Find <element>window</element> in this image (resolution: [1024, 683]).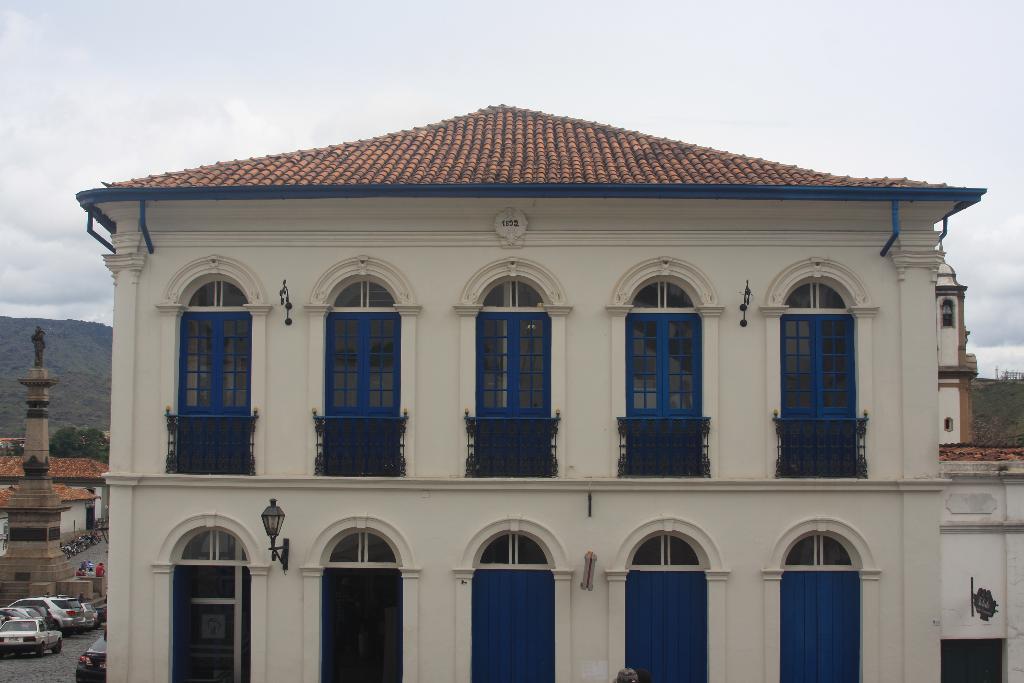
pyautogui.locateOnScreen(326, 276, 399, 419).
